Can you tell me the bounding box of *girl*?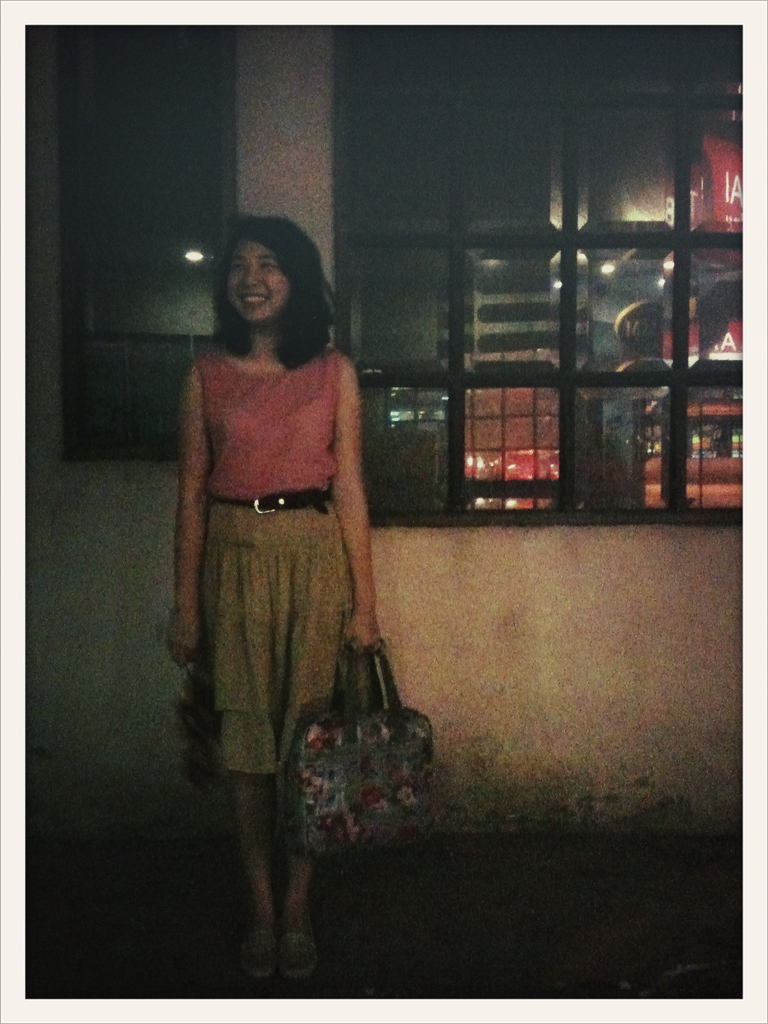
crop(166, 213, 387, 975).
